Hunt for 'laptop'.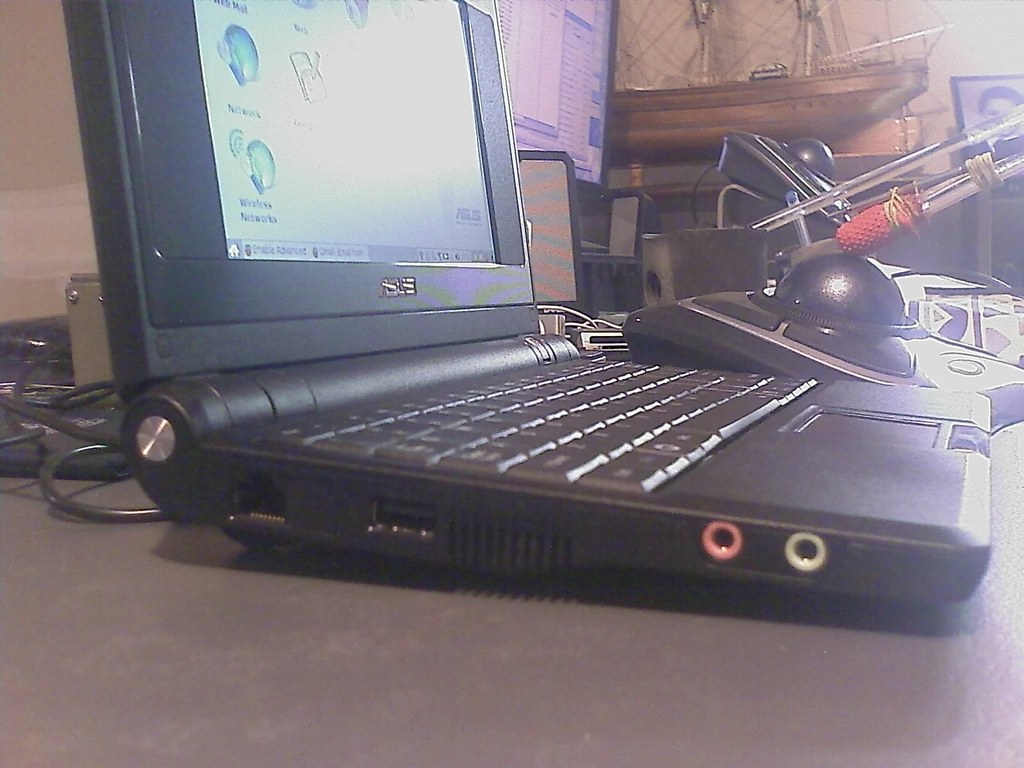
Hunted down at region(35, 0, 993, 637).
